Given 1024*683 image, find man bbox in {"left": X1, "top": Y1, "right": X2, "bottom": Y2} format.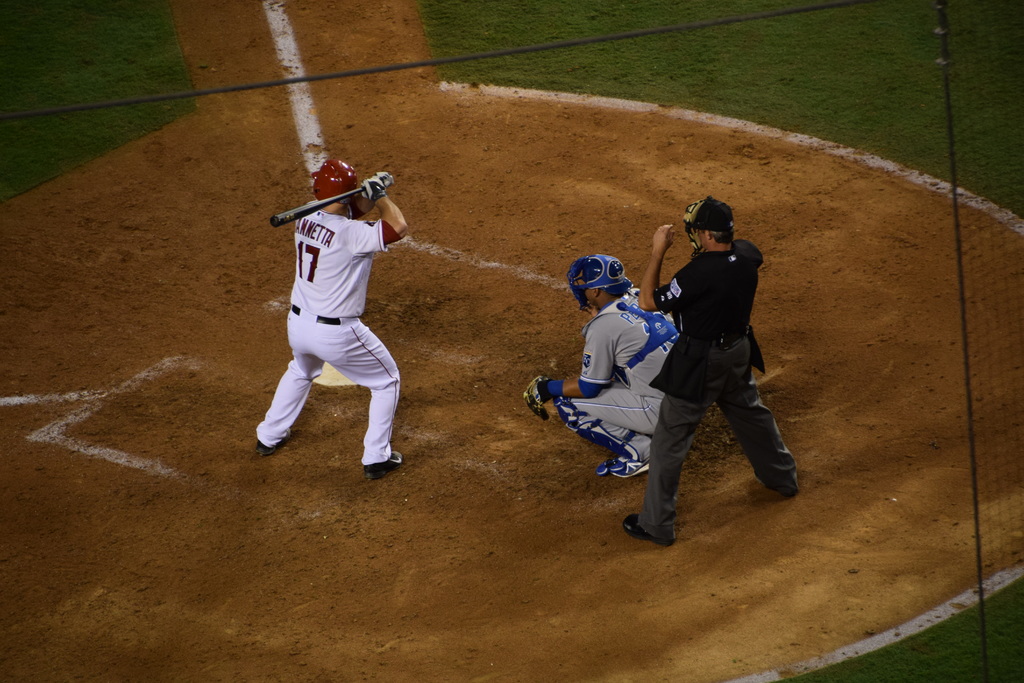
{"left": 624, "top": 192, "right": 799, "bottom": 525}.
